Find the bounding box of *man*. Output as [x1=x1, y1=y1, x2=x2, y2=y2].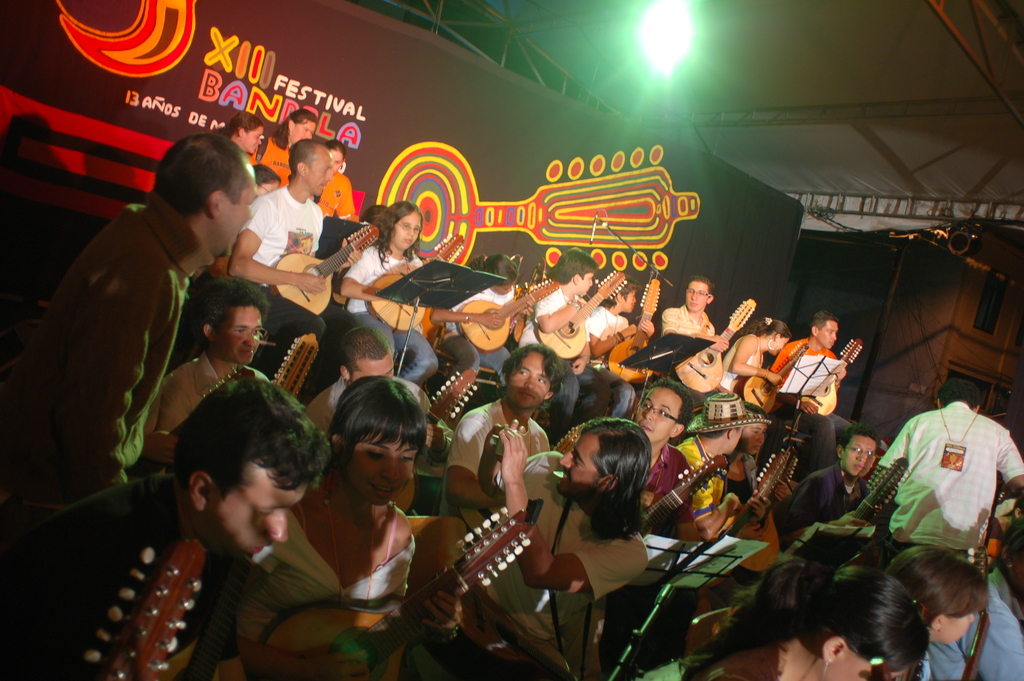
[x1=556, y1=376, x2=696, y2=535].
